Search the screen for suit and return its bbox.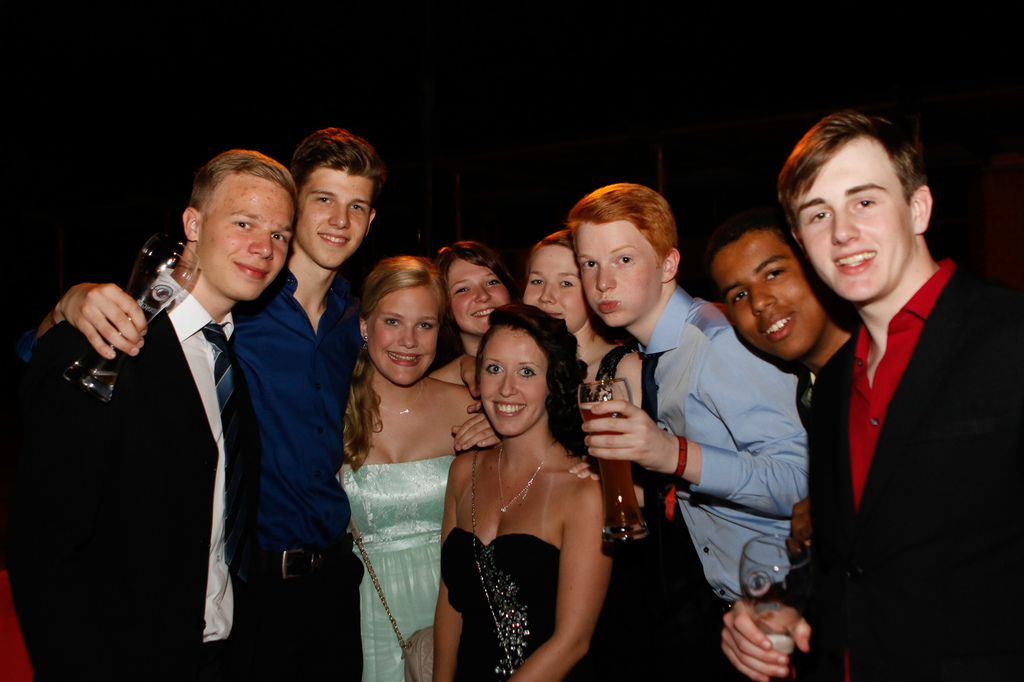
Found: bbox(0, 269, 263, 681).
